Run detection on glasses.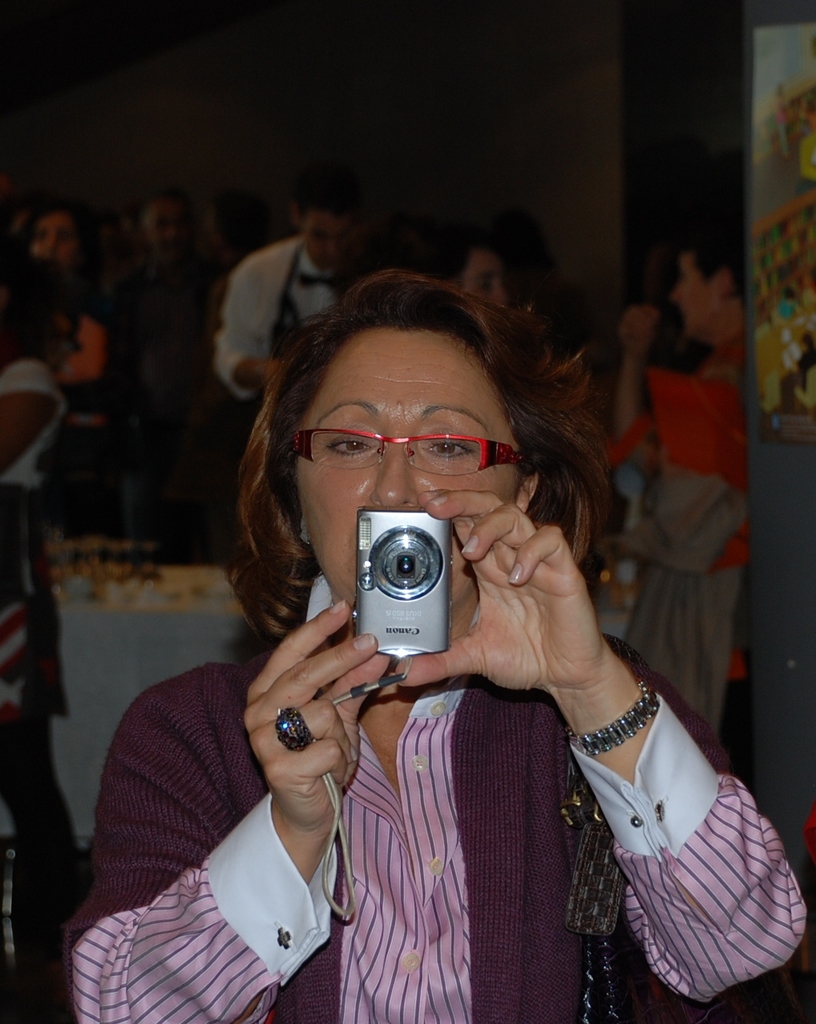
Result: [left=298, top=406, right=517, bottom=476].
